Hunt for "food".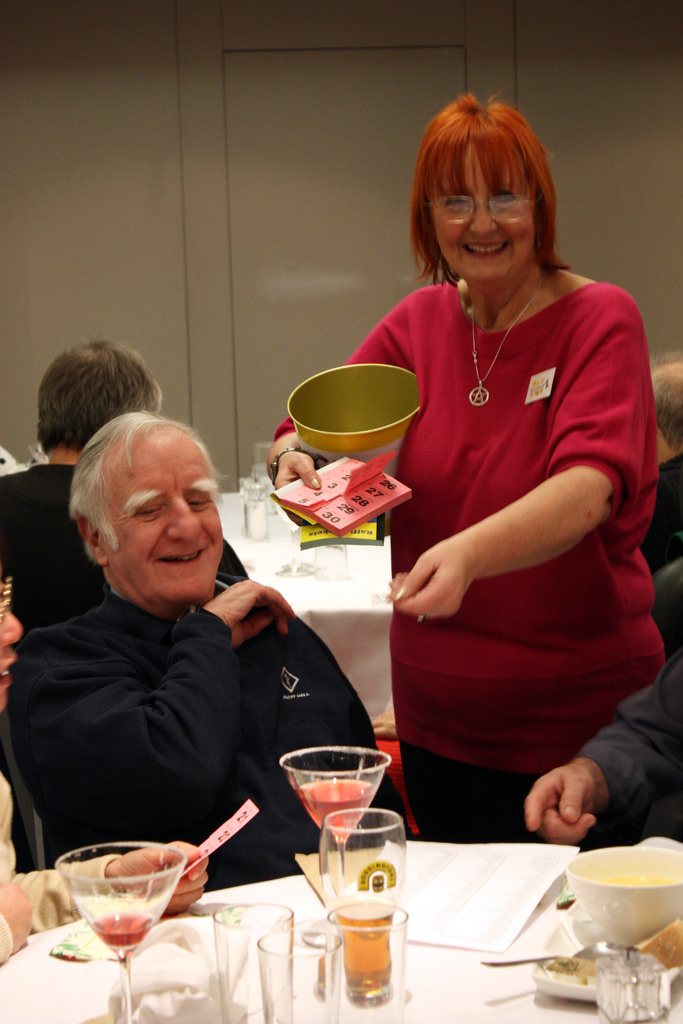
Hunted down at 593, 871, 677, 888.
